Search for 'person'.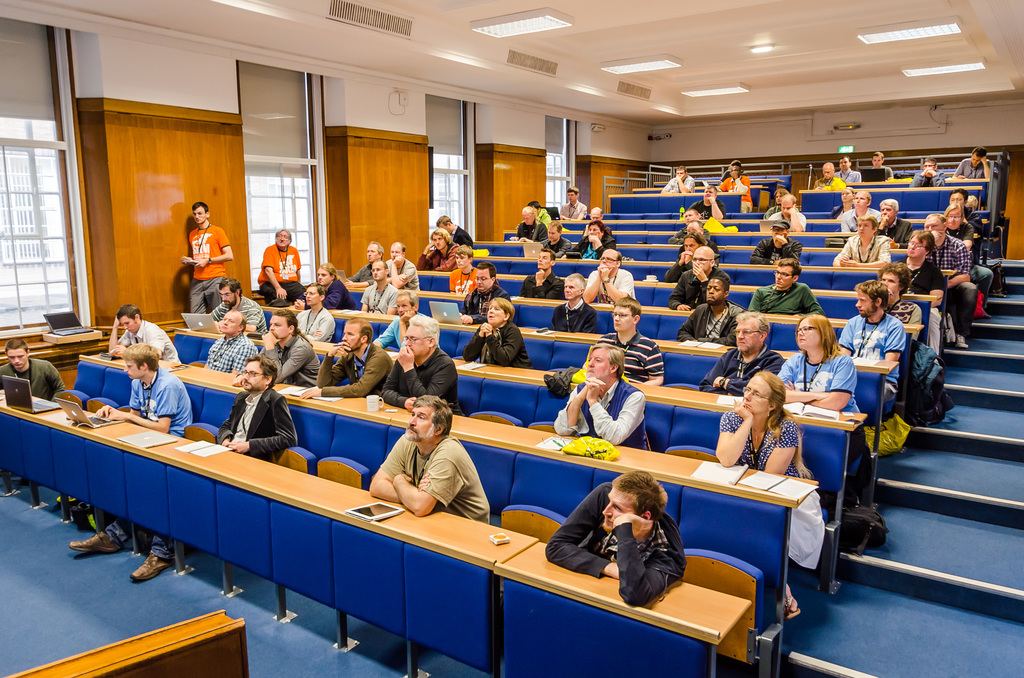
Found at box(551, 271, 598, 341).
